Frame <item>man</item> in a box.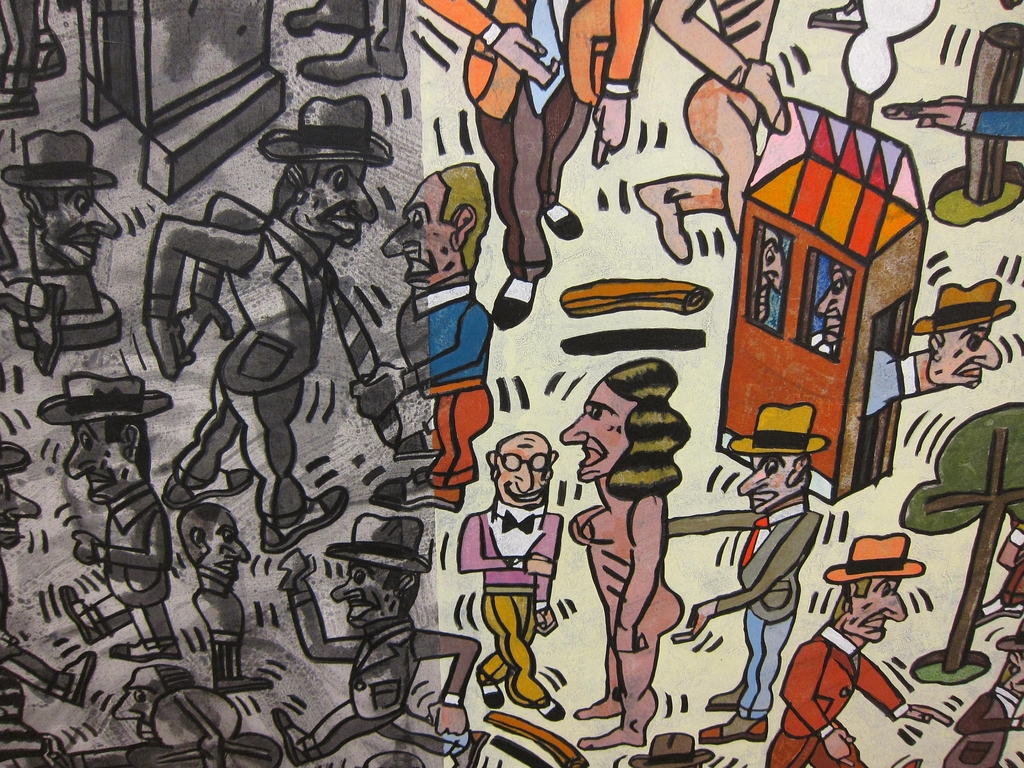
BBox(353, 161, 492, 506).
